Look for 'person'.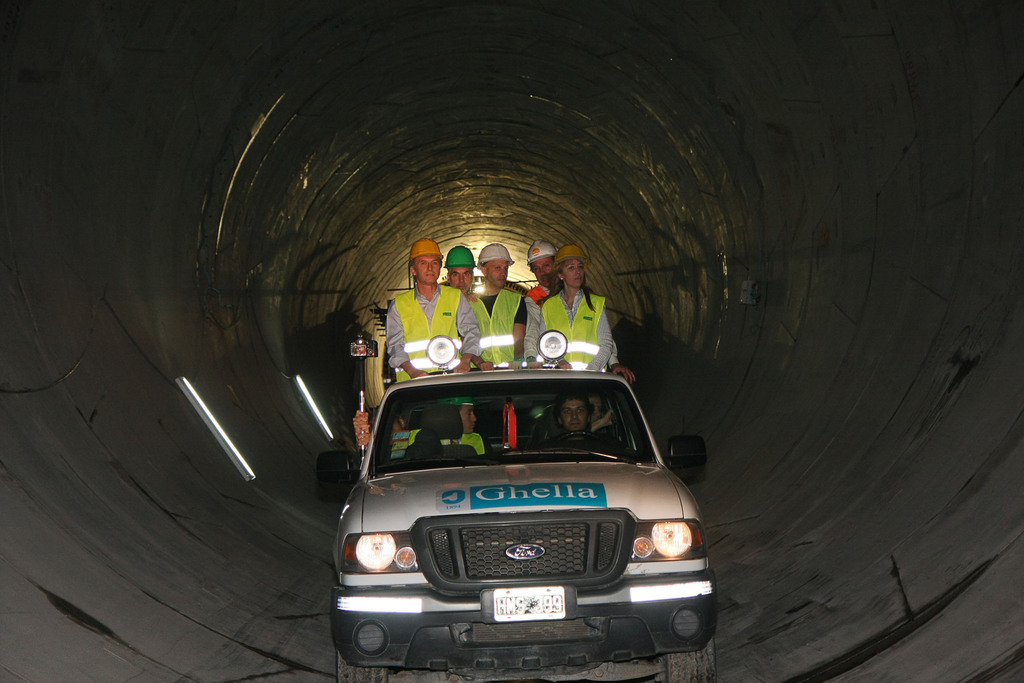
Found: (left=535, top=271, right=612, bottom=385).
